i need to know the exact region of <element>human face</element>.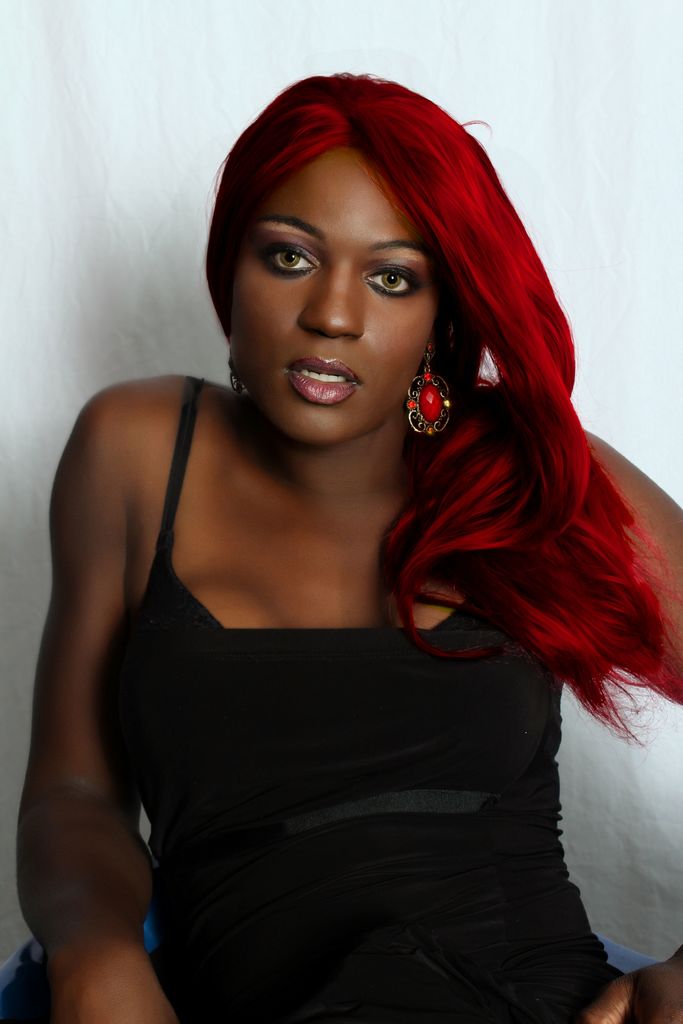
Region: region(224, 147, 442, 449).
